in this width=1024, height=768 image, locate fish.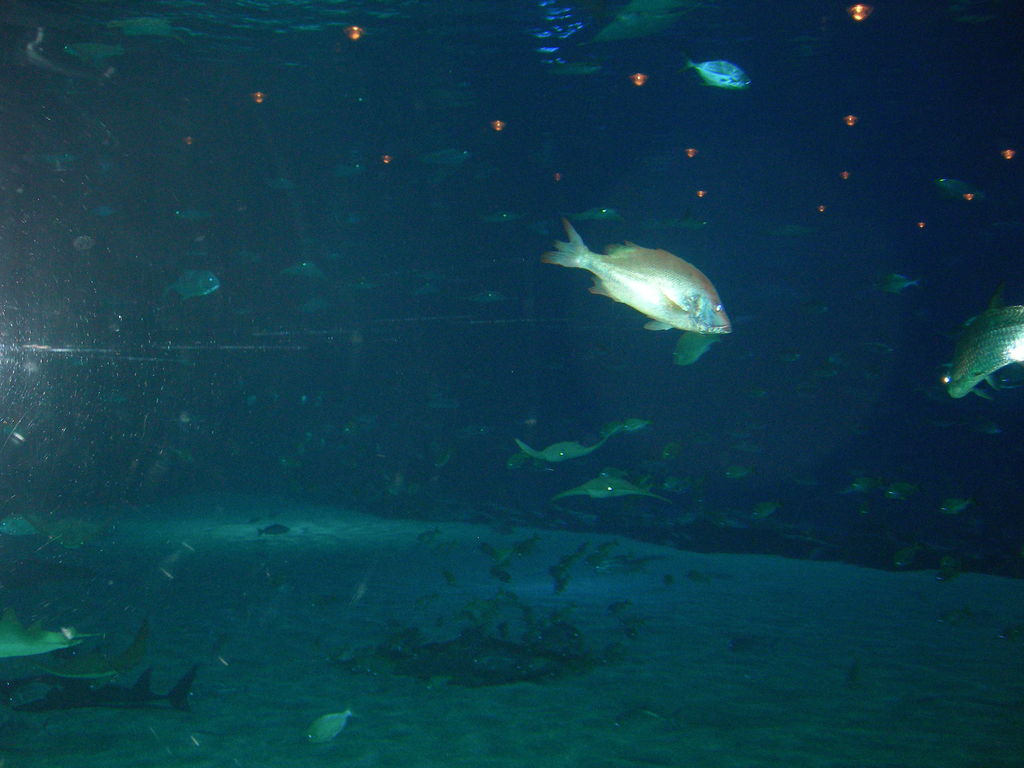
Bounding box: bbox=[548, 218, 733, 336].
